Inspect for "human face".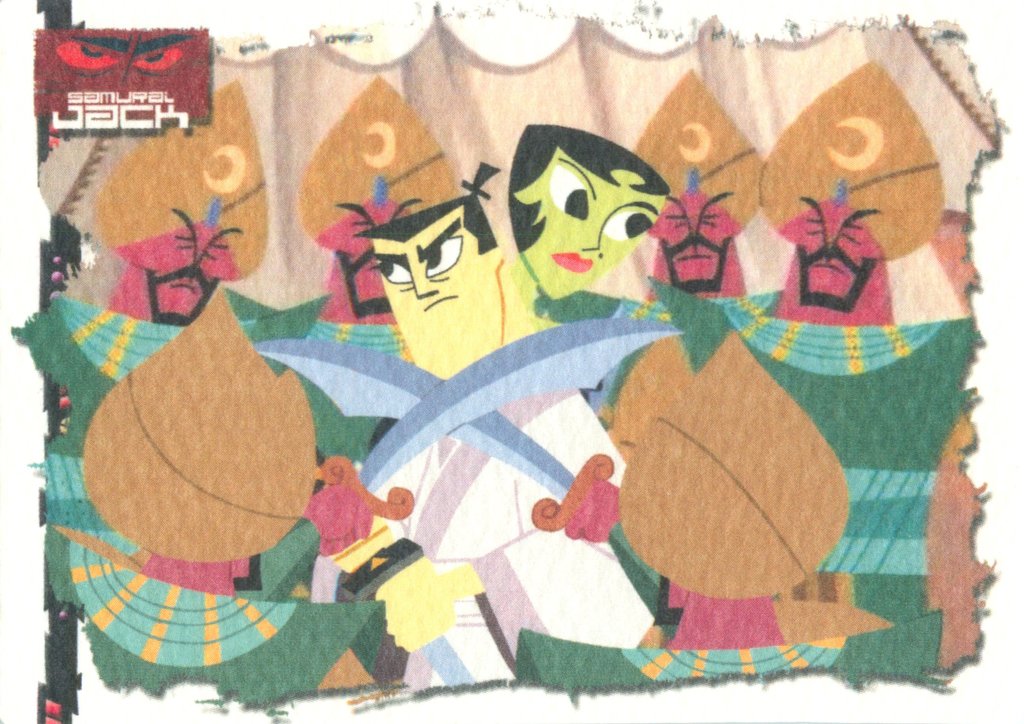
Inspection: [643,187,739,292].
